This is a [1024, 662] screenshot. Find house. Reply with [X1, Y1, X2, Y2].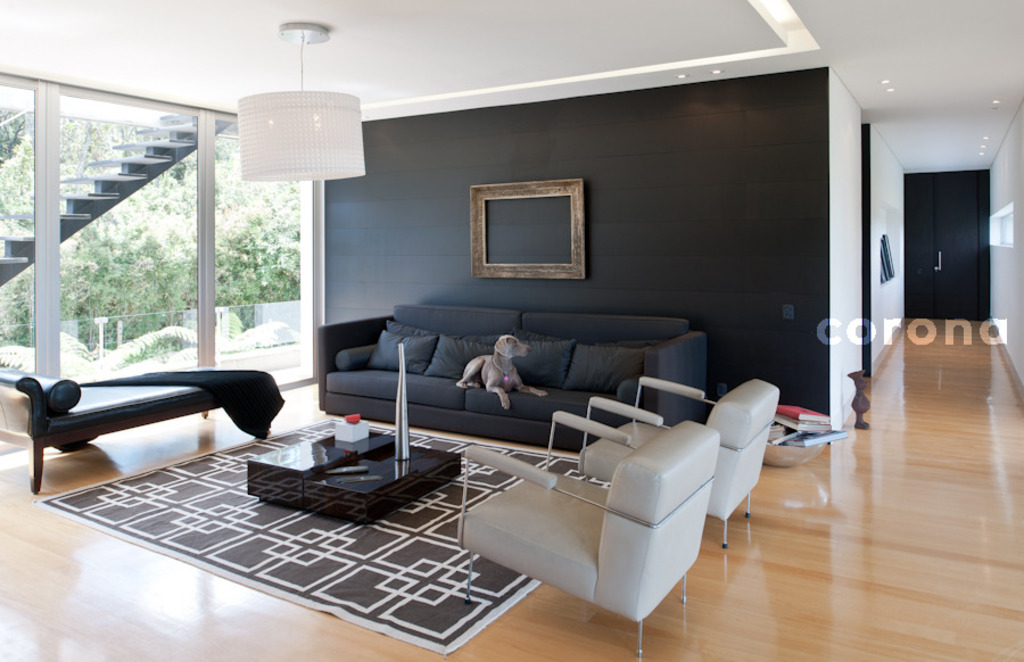
[0, 0, 1023, 661].
